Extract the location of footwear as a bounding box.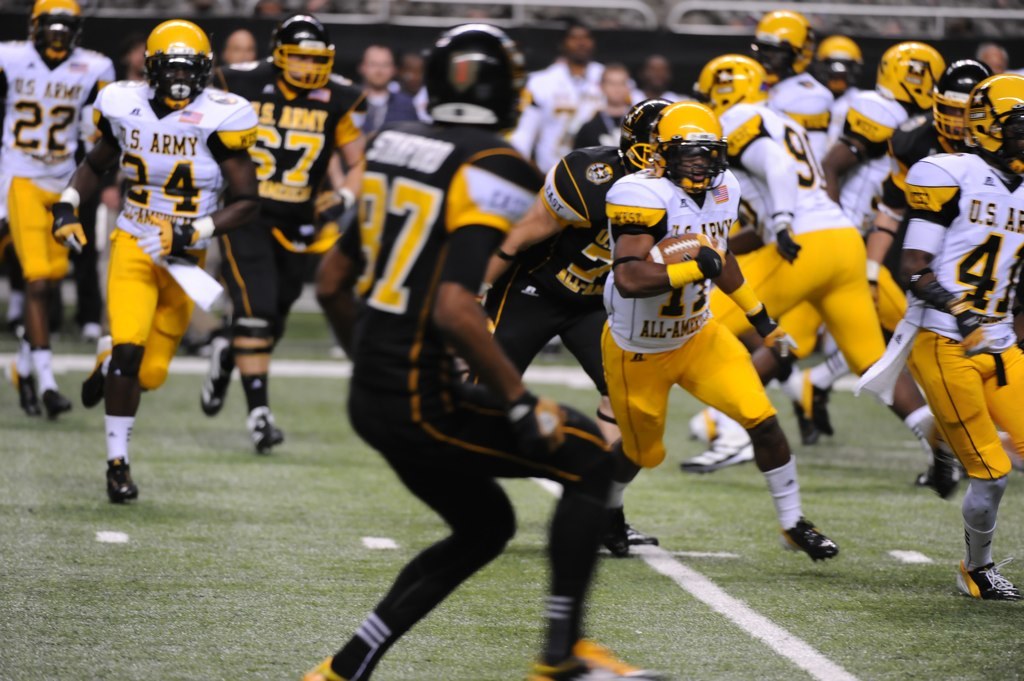
select_region(628, 519, 657, 544).
